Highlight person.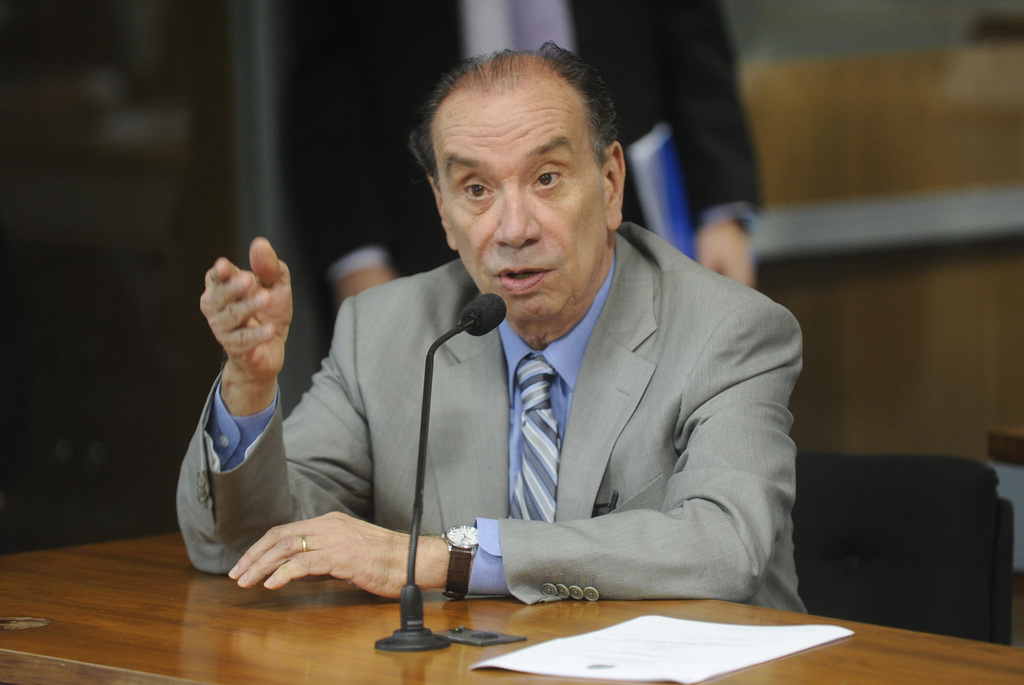
Highlighted region: locate(284, 1, 769, 297).
